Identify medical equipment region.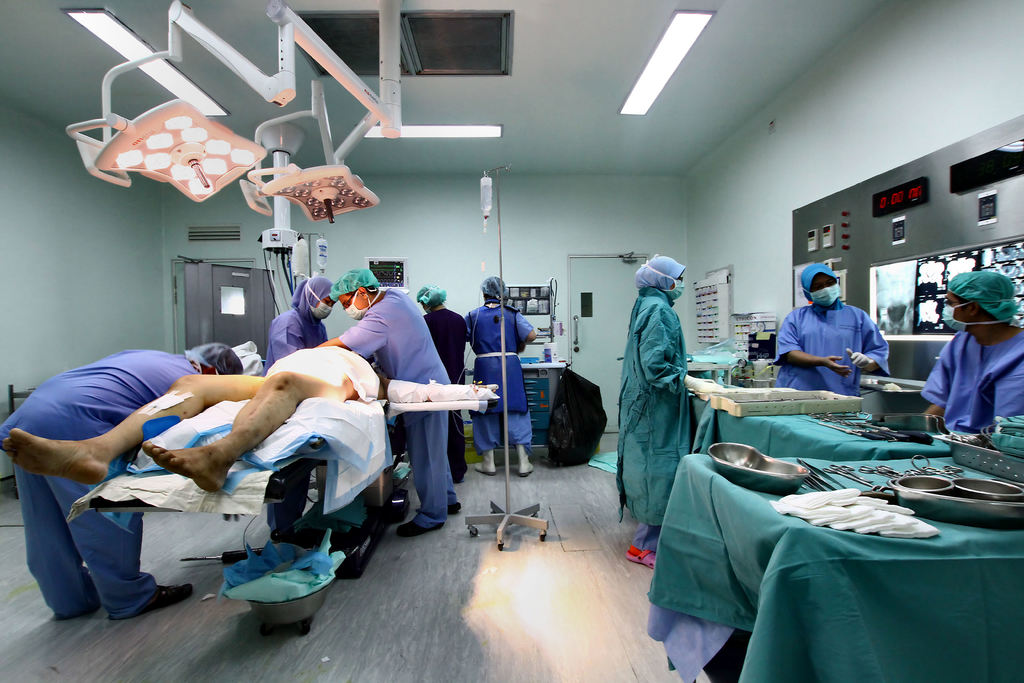
Region: 860,463,908,479.
